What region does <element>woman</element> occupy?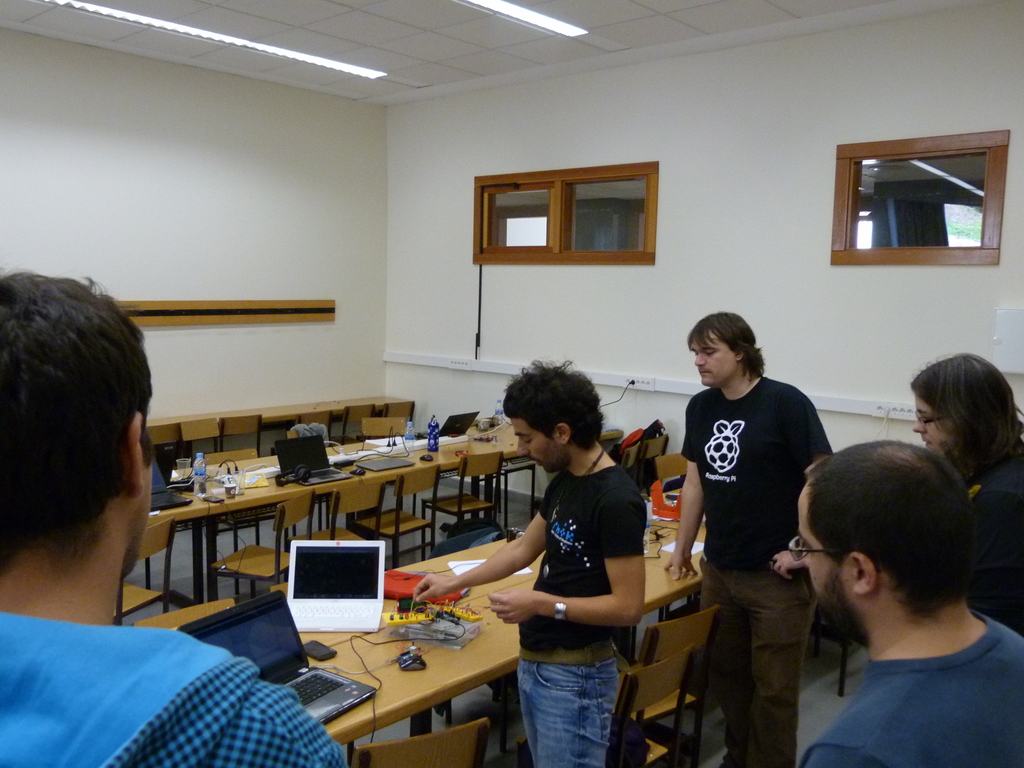
911/356/1023/617.
